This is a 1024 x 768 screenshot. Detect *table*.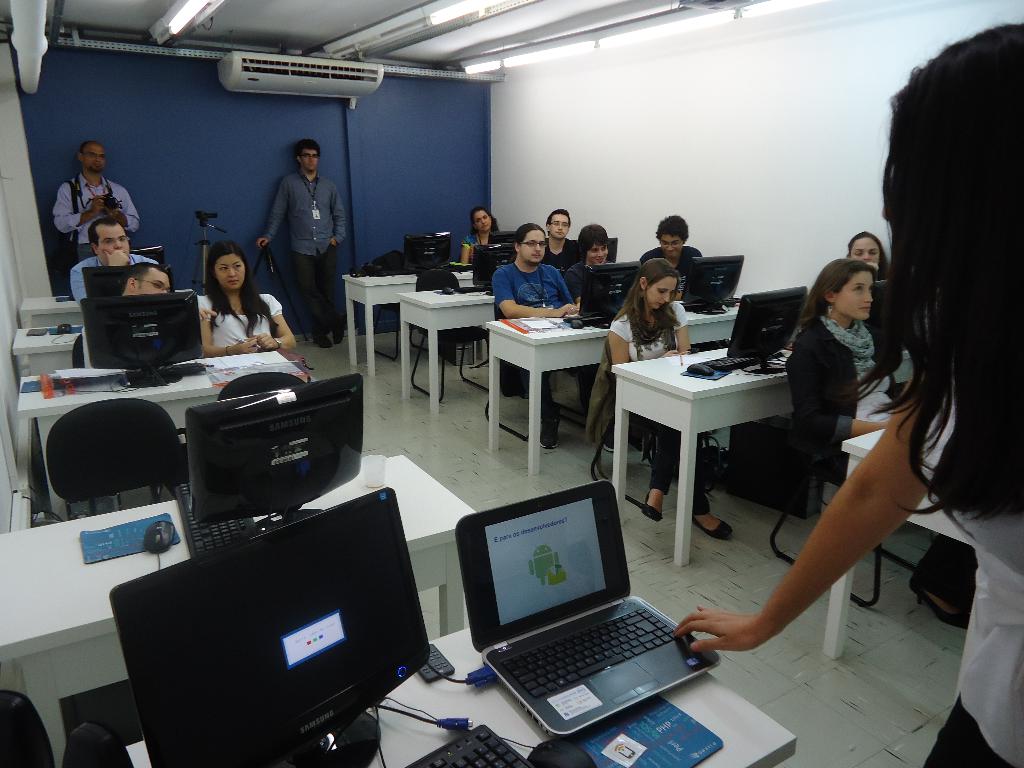
(left=484, top=311, right=739, bottom=482).
